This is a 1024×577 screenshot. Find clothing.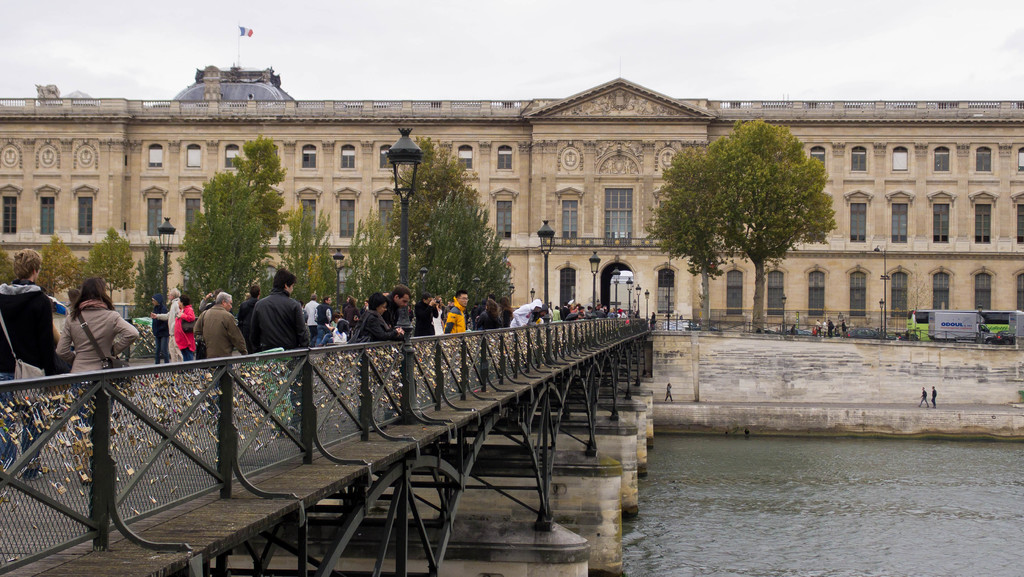
Bounding box: <box>191,307,241,397</box>.
